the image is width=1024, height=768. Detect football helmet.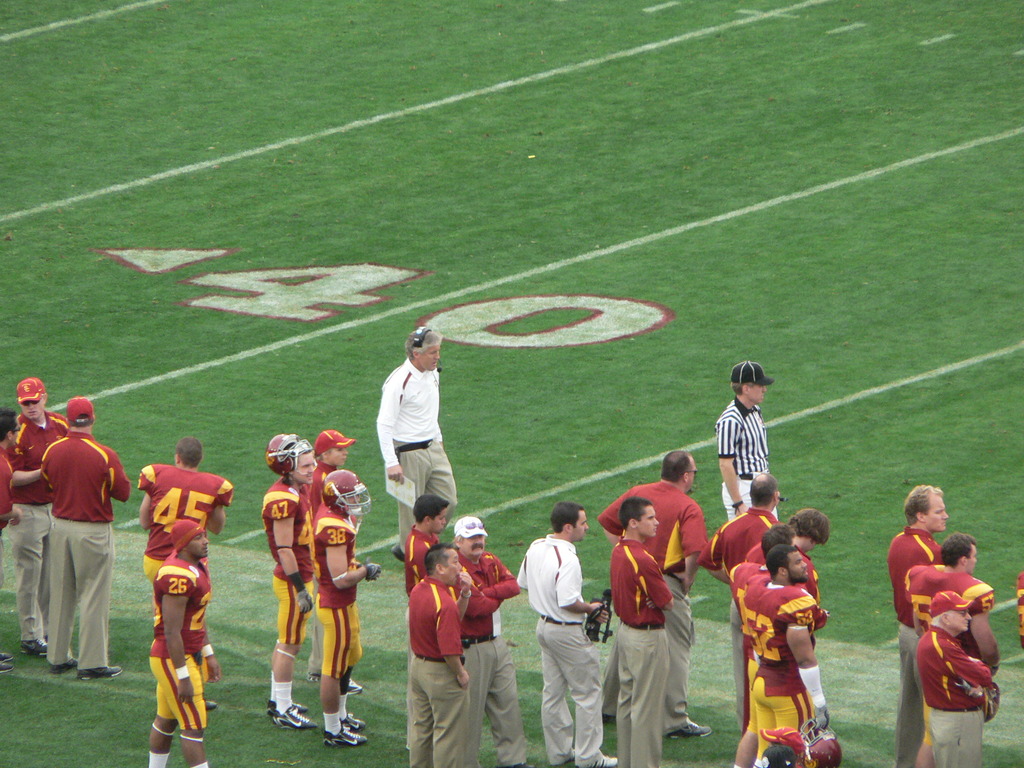
Detection: {"x1": 263, "y1": 433, "x2": 317, "y2": 481}.
